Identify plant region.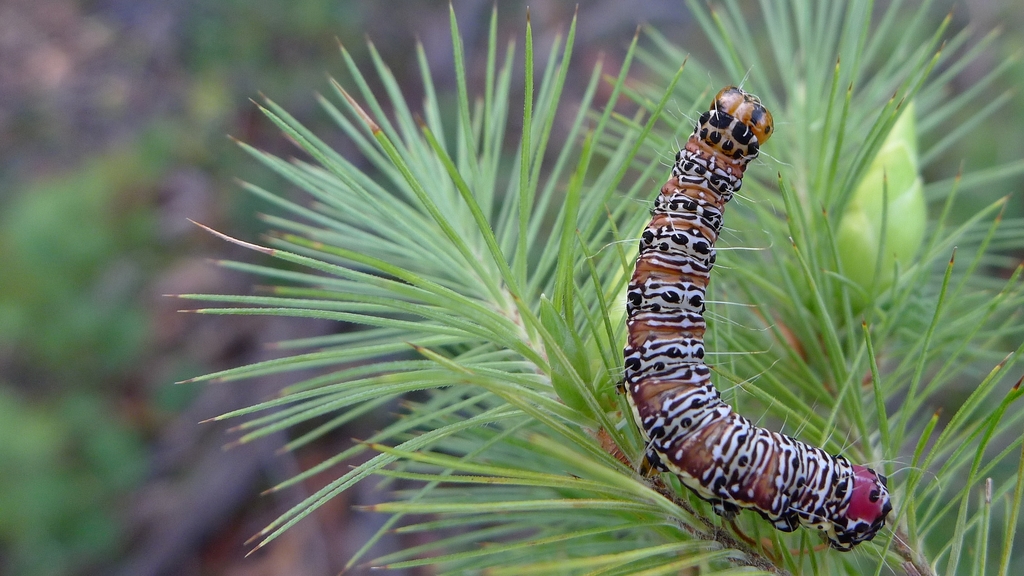
Region: 157/13/949/575.
